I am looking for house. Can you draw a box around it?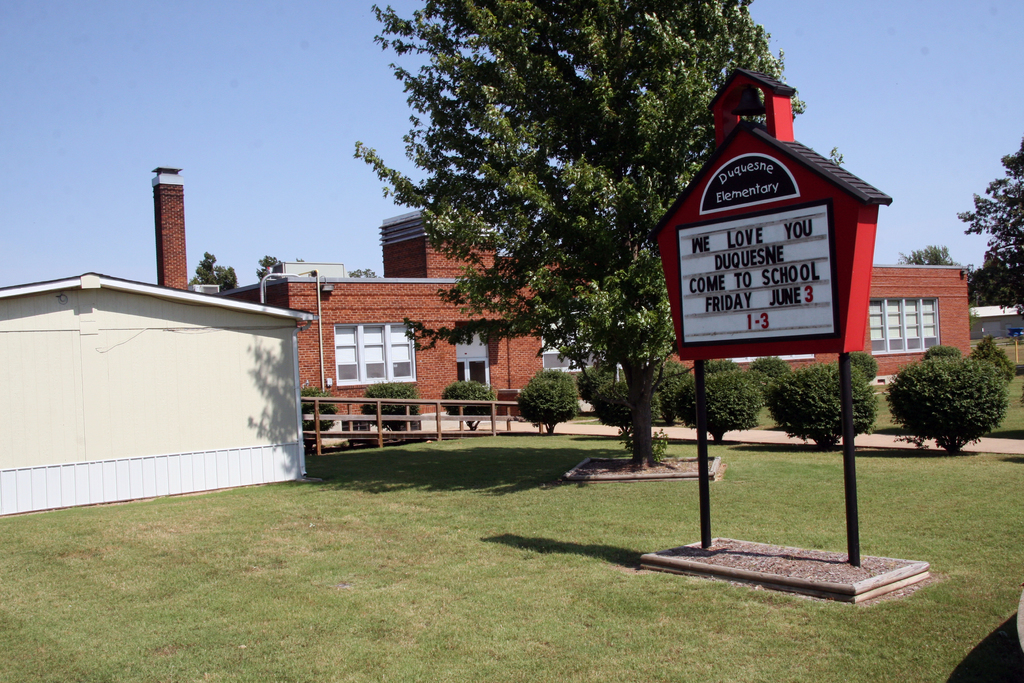
Sure, the bounding box is <region>0, 245, 344, 523</region>.
